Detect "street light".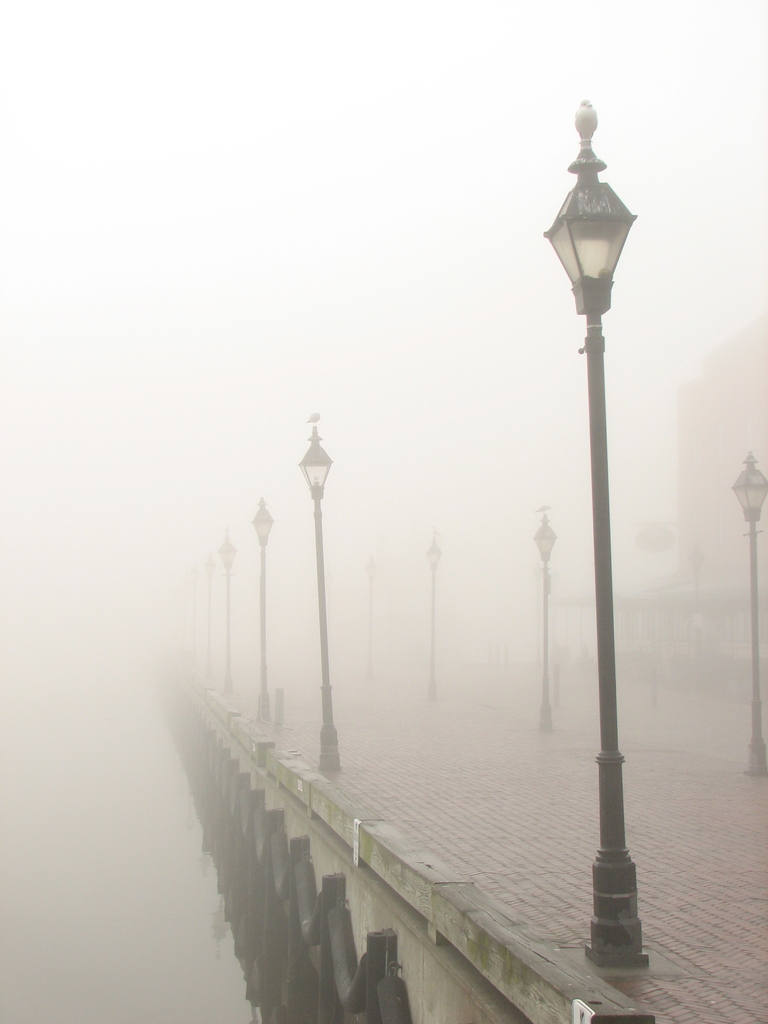
Detected at detection(422, 538, 443, 697).
